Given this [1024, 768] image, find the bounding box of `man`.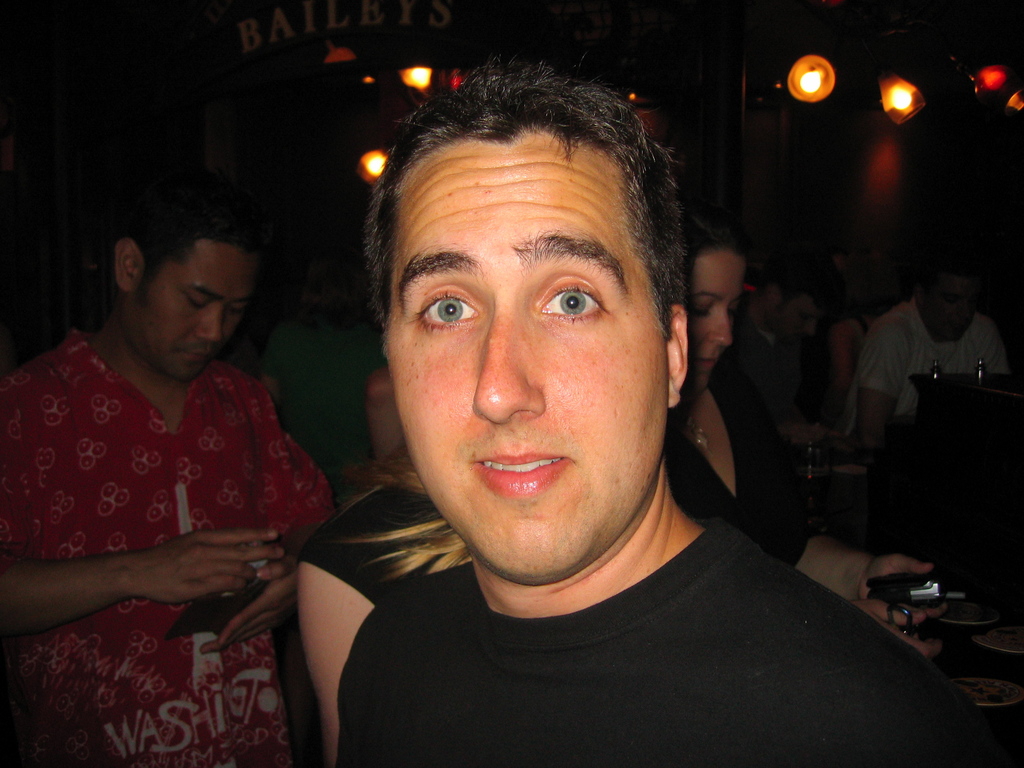
detection(236, 77, 963, 752).
